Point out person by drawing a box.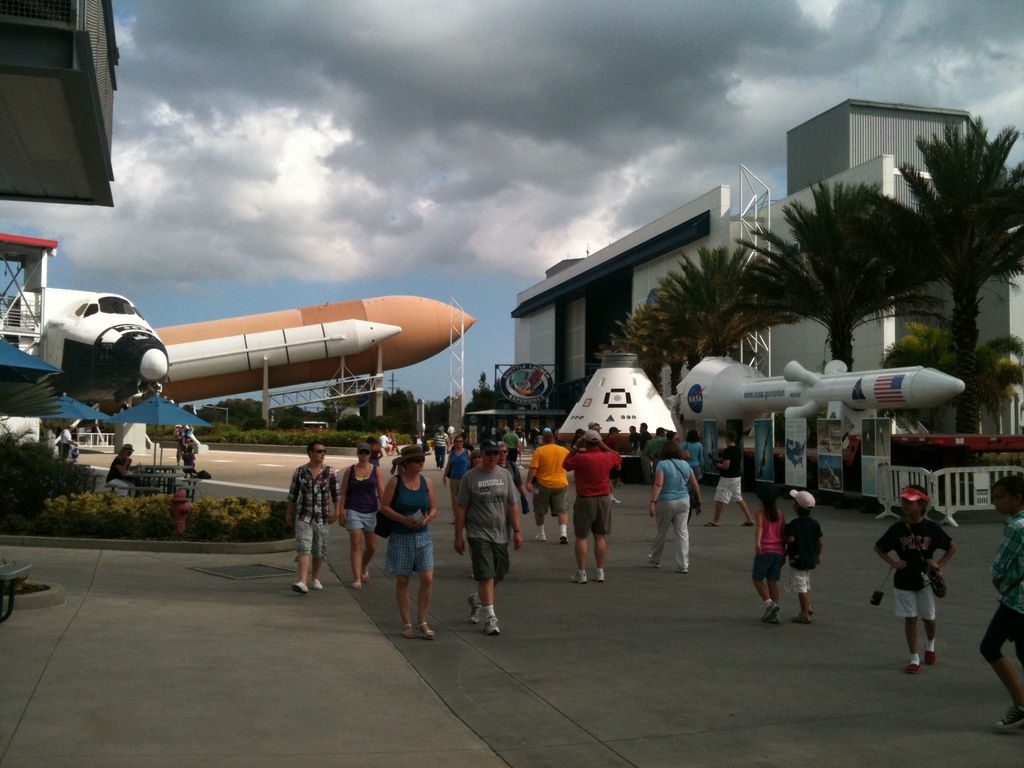
{"left": 287, "top": 442, "right": 342, "bottom": 591}.
